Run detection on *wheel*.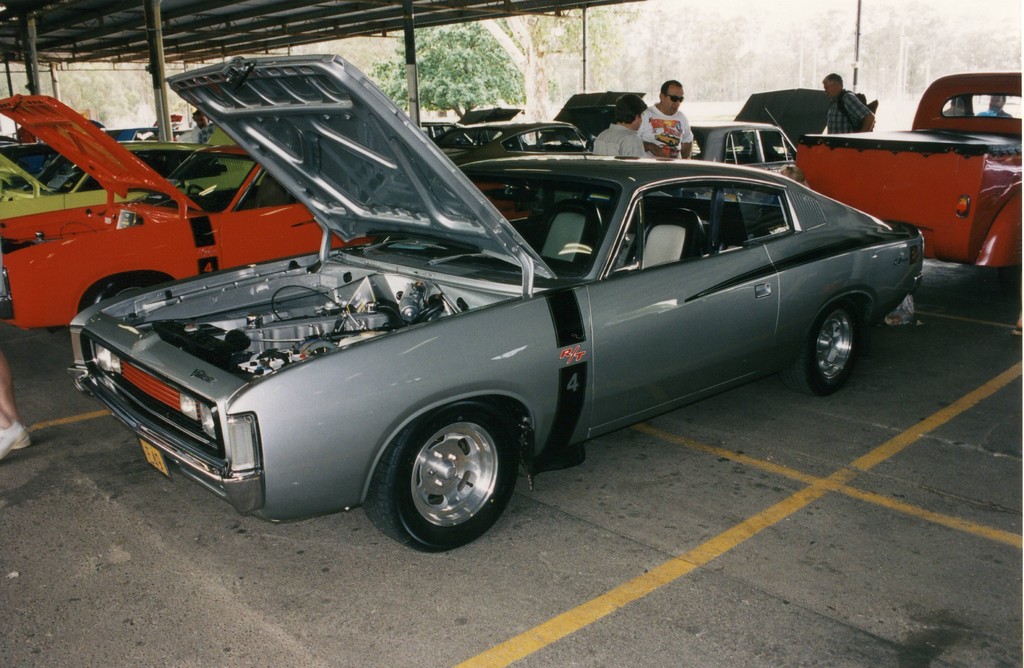
Result: region(779, 302, 865, 396).
